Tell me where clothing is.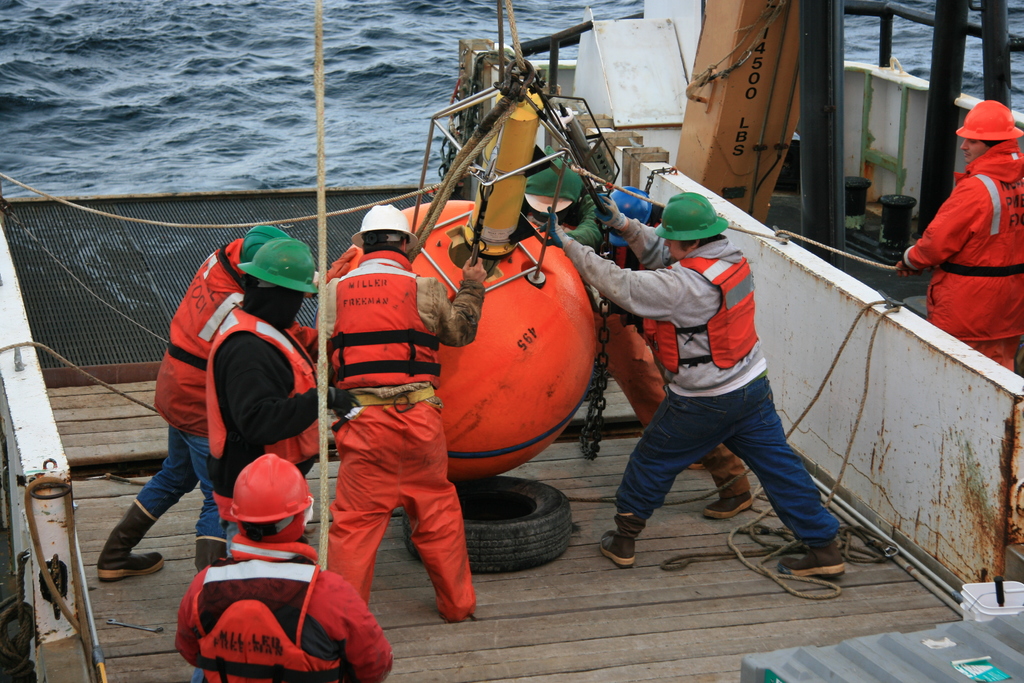
clothing is at 202, 286, 337, 577.
